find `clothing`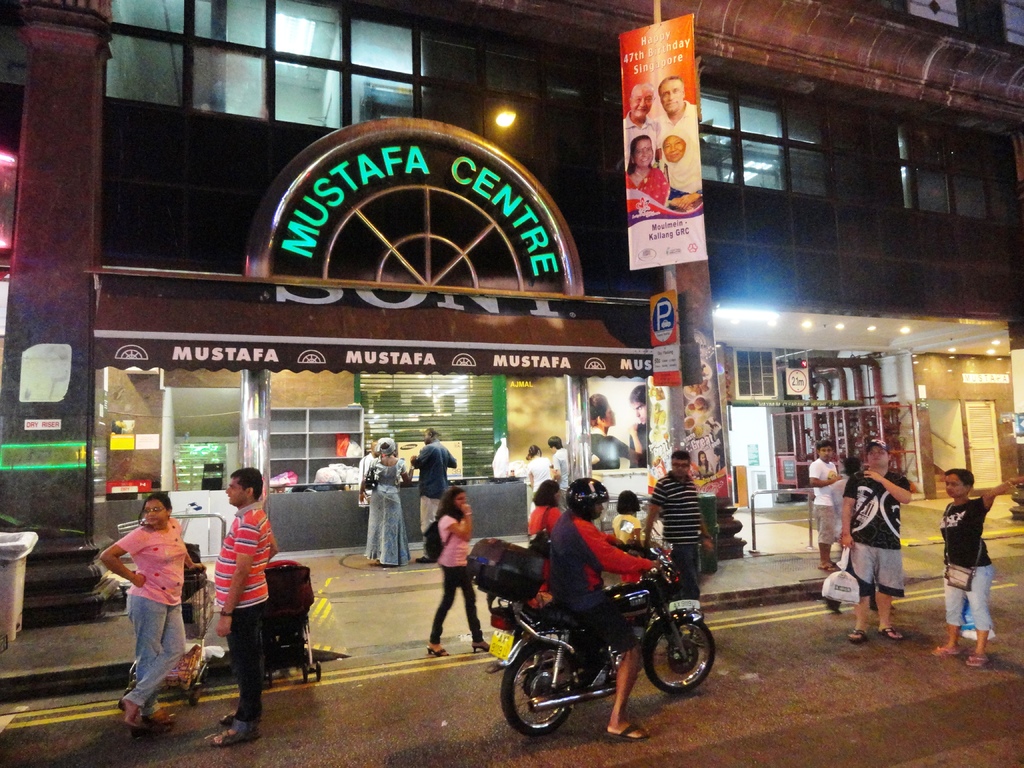
(845,474,921,545)
